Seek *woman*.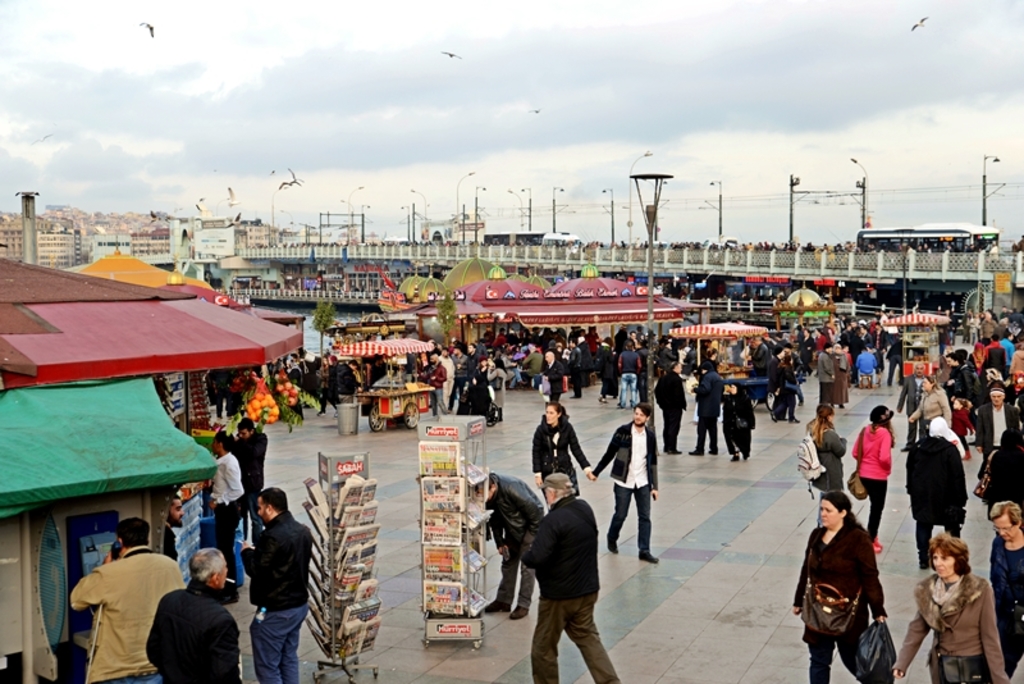
(485,355,507,421).
